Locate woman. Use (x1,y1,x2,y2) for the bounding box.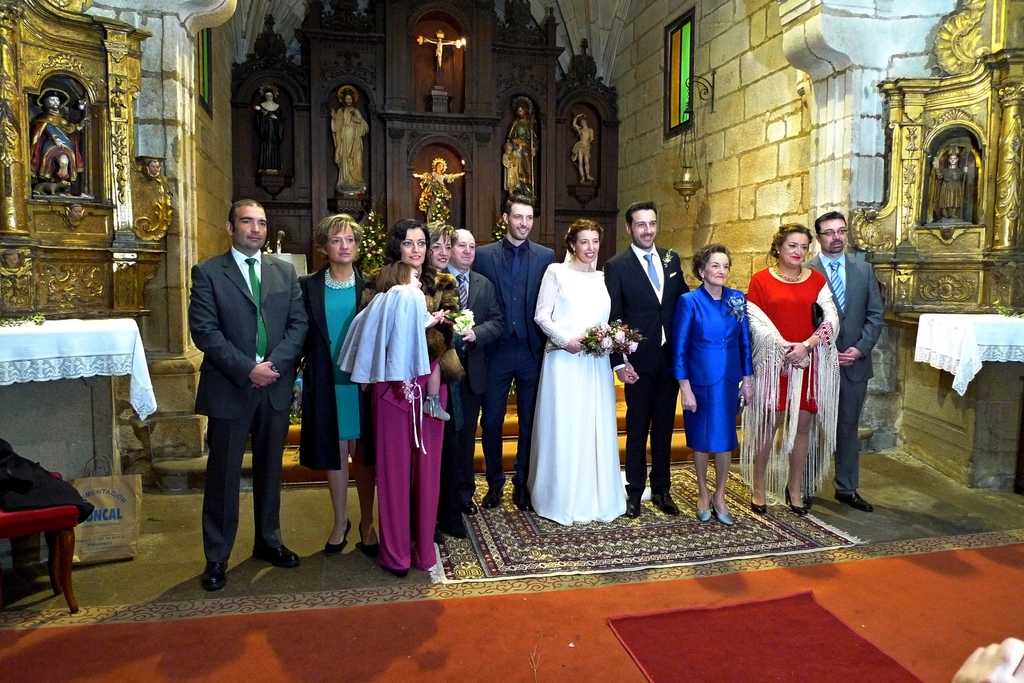
(745,219,852,517).
